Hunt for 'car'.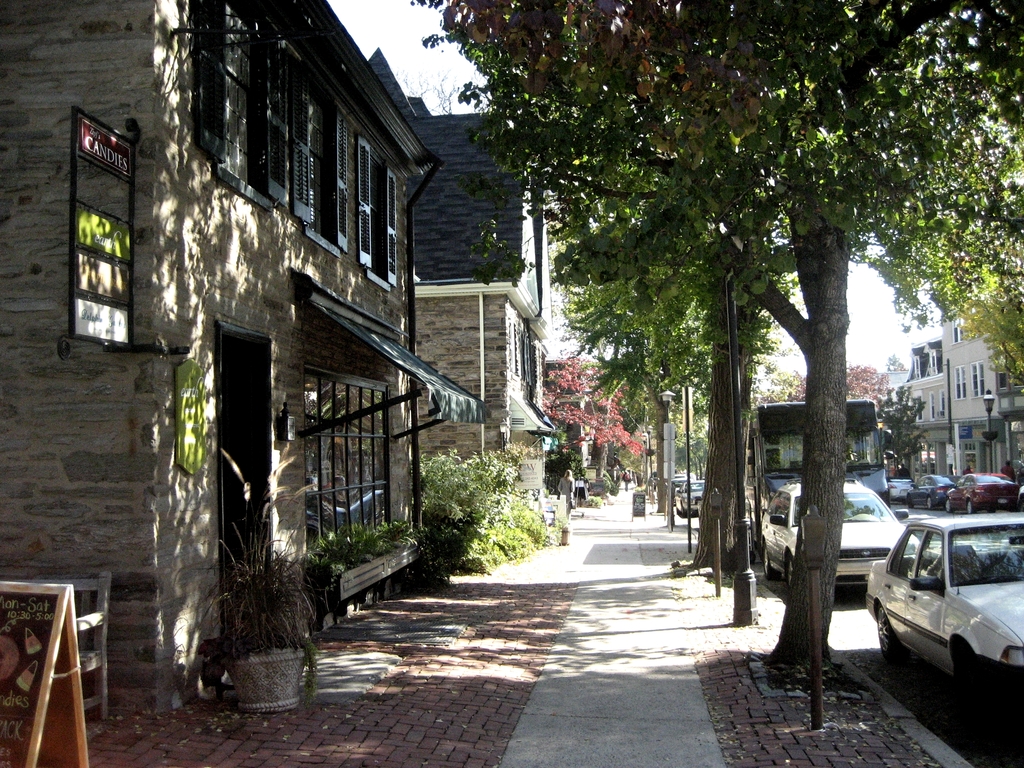
Hunted down at (left=886, top=476, right=911, bottom=502).
